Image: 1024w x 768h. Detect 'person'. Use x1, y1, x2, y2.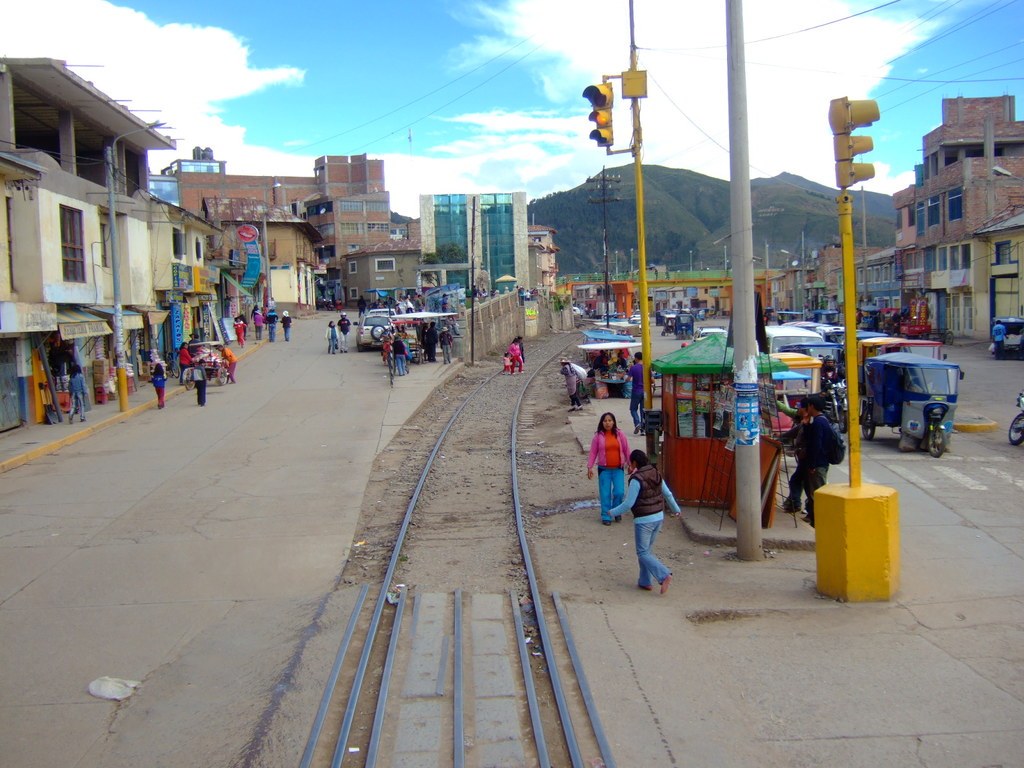
514, 336, 524, 353.
